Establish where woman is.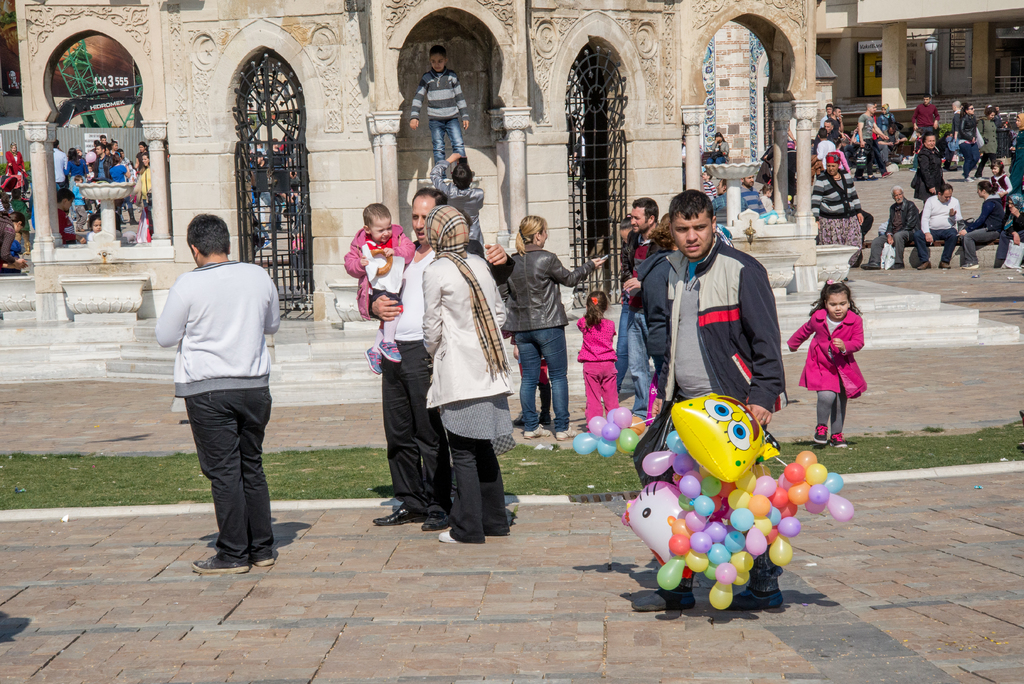
Established at 134, 151, 151, 222.
